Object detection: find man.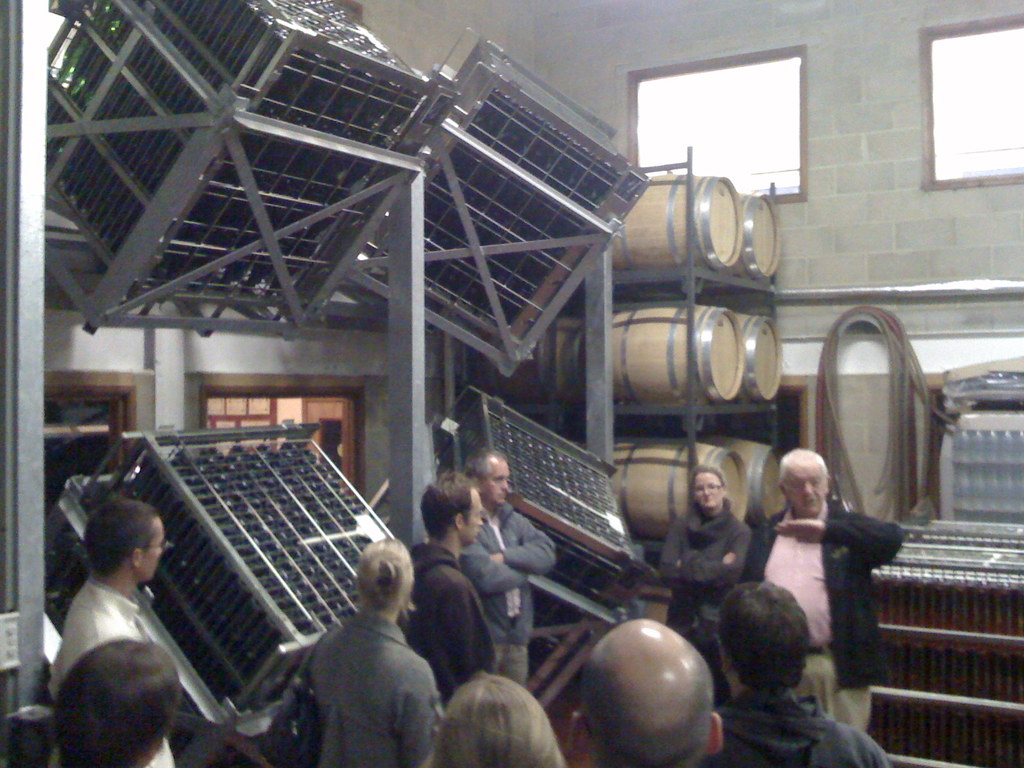
567/620/723/767.
